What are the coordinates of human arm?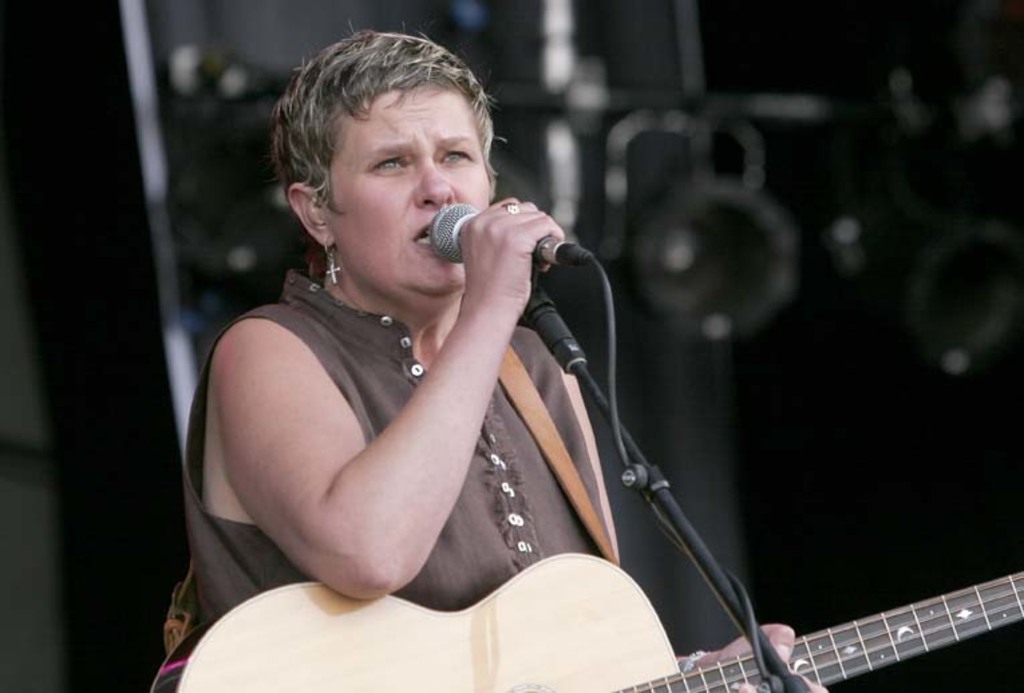
[left=236, top=229, right=527, bottom=602].
